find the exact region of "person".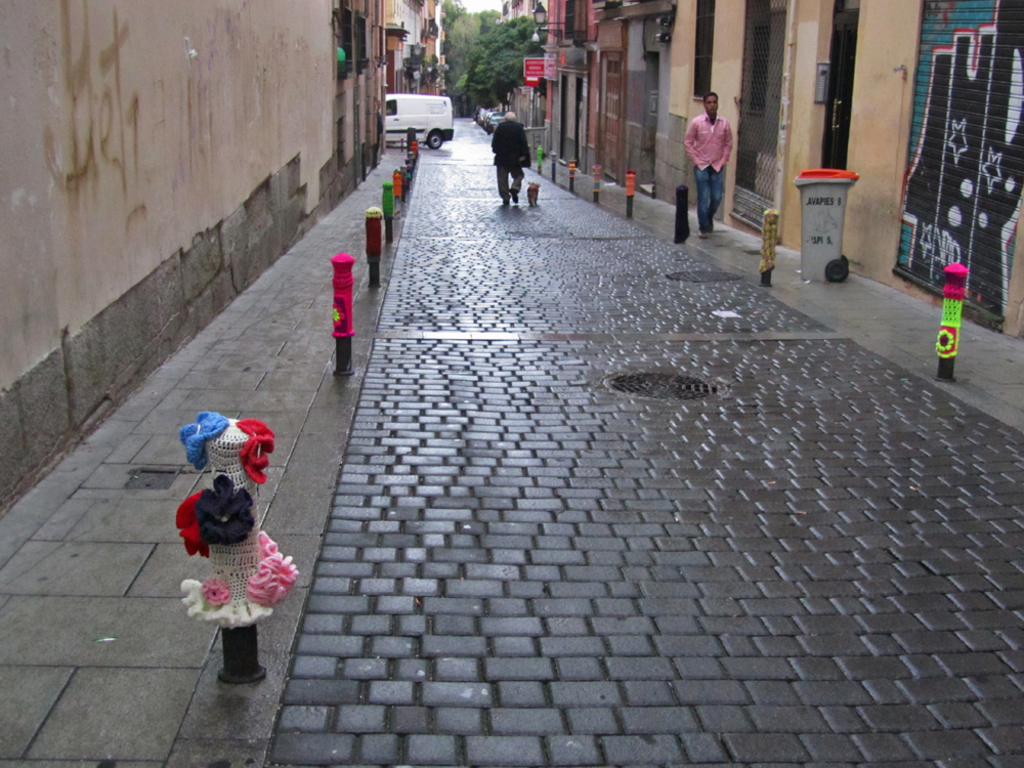
Exact region: 686, 76, 750, 226.
